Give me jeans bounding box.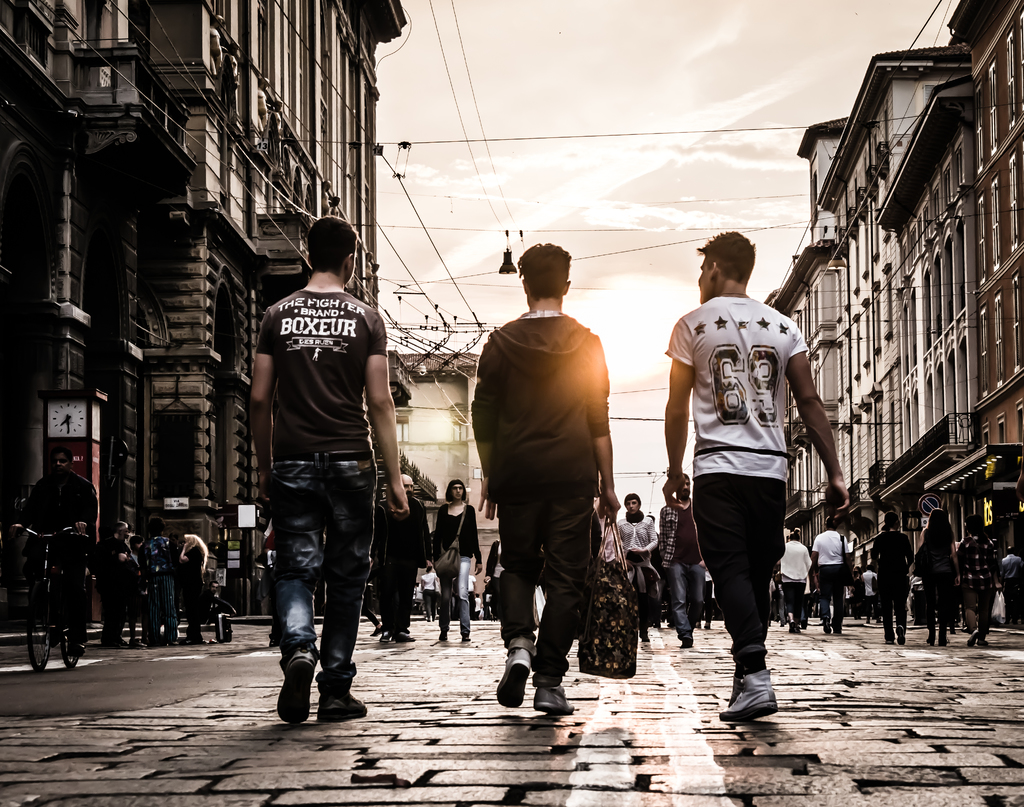
left=668, top=561, right=706, bottom=636.
